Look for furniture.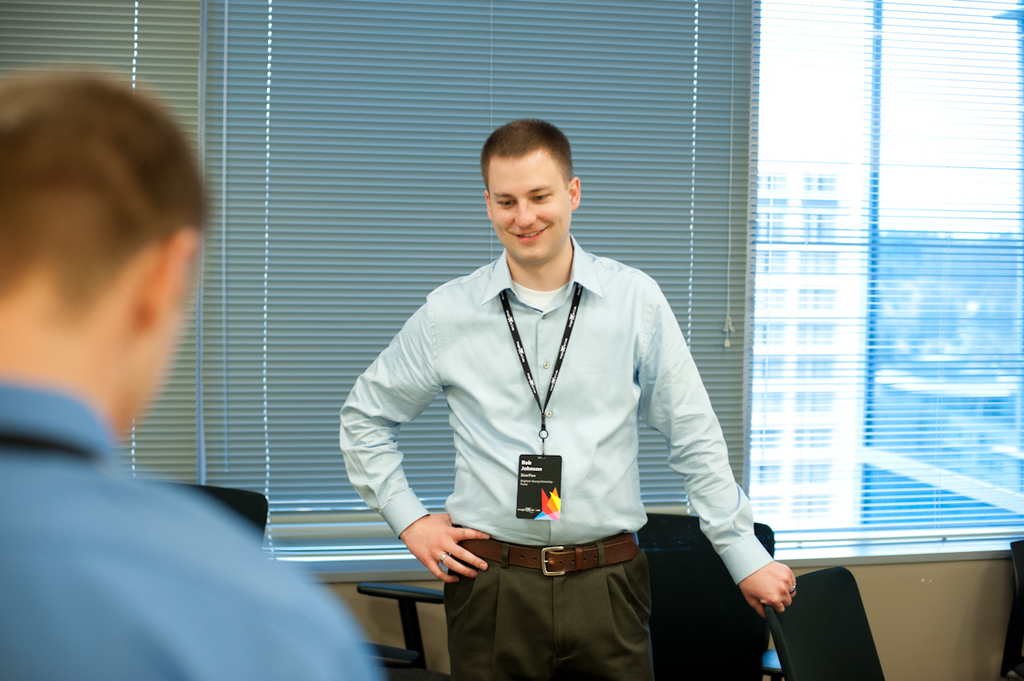
Found: bbox=(637, 509, 772, 680).
